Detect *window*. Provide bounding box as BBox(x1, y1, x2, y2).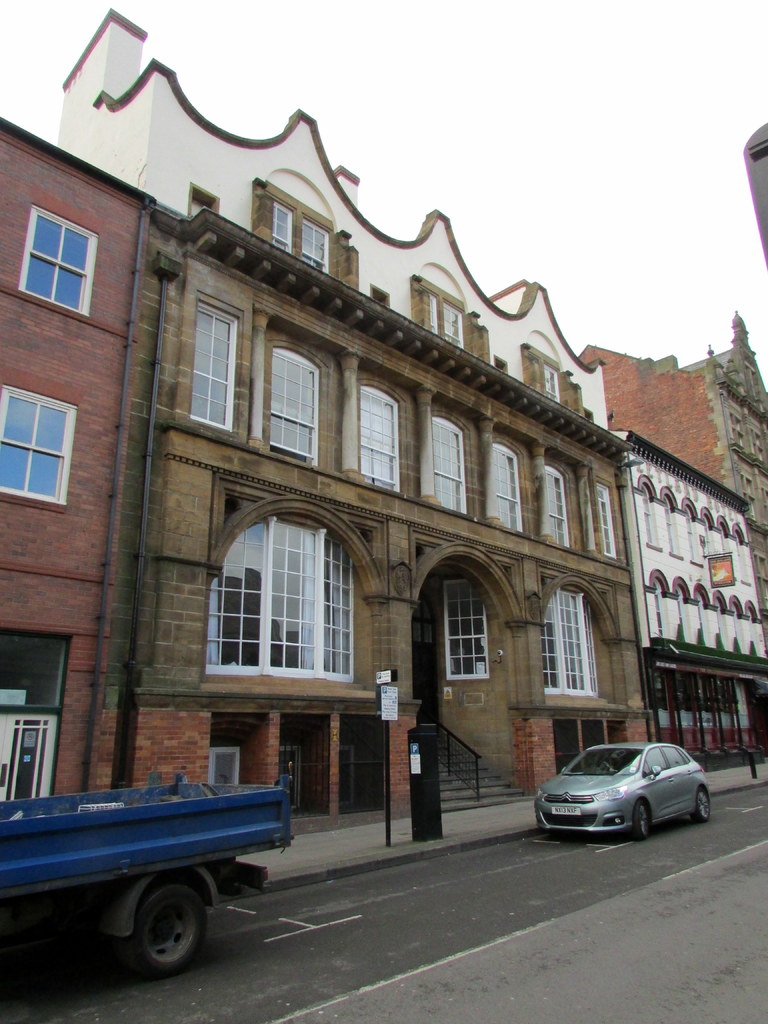
BBox(639, 471, 663, 548).
